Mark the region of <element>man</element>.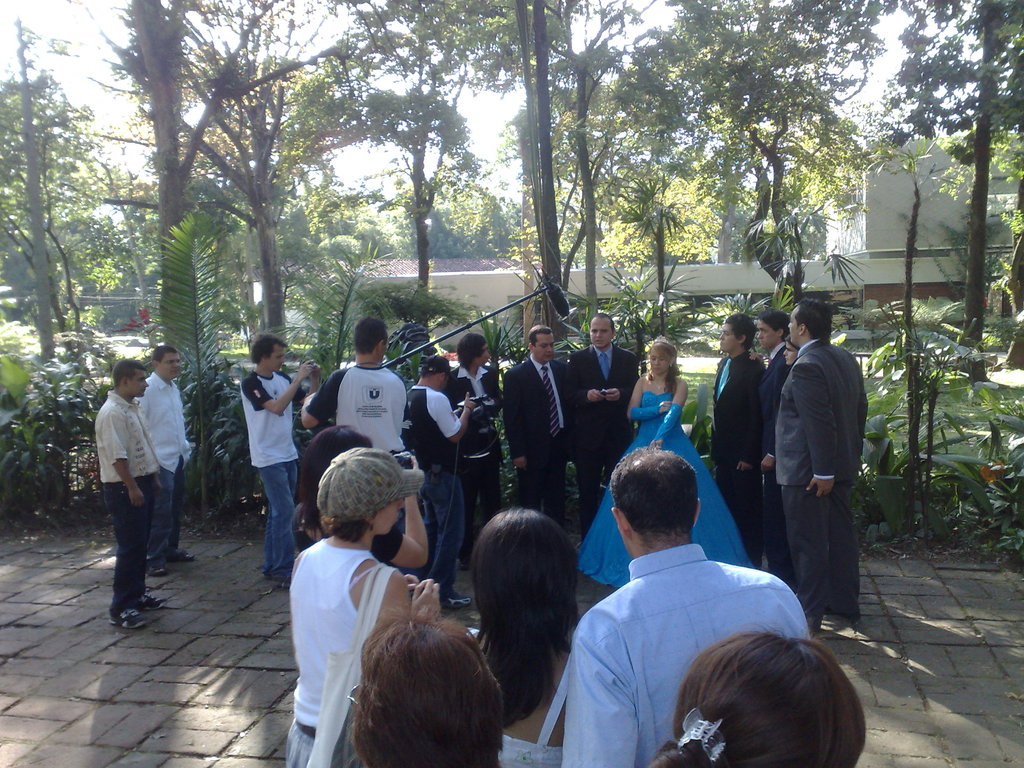
Region: {"left": 756, "top": 306, "right": 872, "bottom": 644}.
